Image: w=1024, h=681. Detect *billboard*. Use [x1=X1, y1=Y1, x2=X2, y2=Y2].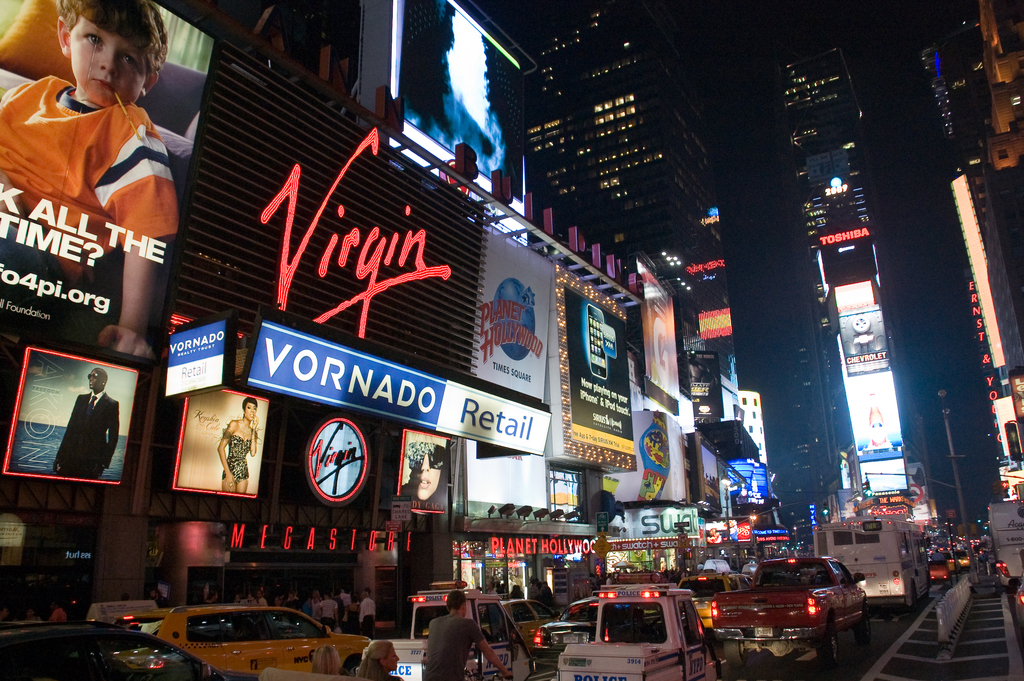
[x1=238, y1=321, x2=552, y2=453].
